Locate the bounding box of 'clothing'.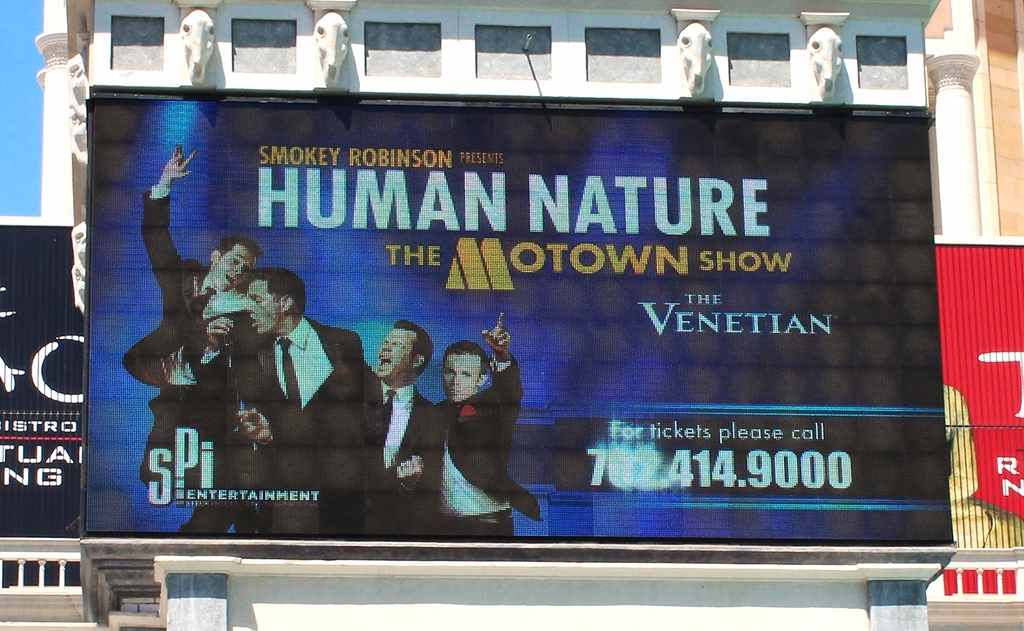
Bounding box: BBox(412, 362, 540, 542).
